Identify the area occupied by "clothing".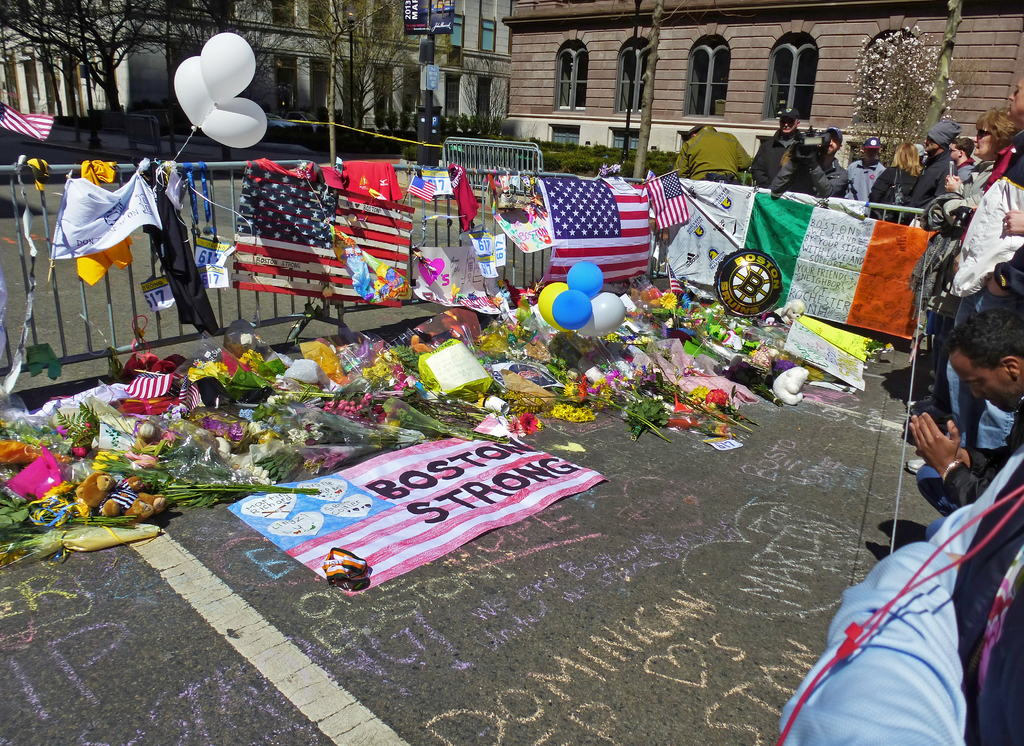
Area: 754/138/801/189.
